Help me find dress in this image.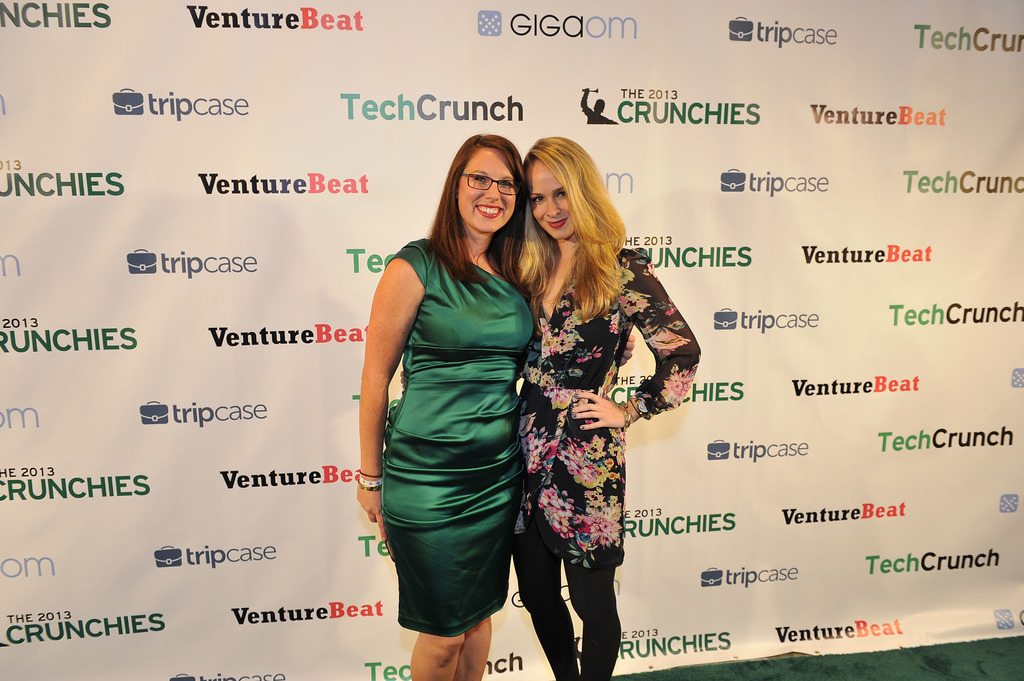
Found it: BBox(384, 239, 535, 635).
